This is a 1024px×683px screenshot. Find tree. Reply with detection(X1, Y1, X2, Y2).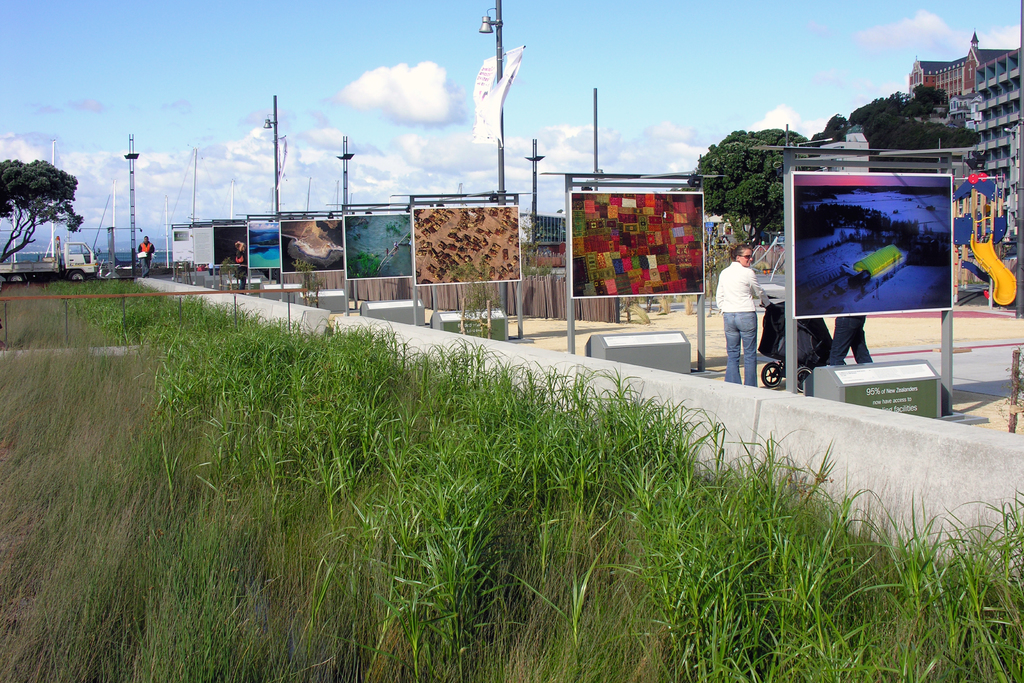
detection(8, 132, 72, 270).
